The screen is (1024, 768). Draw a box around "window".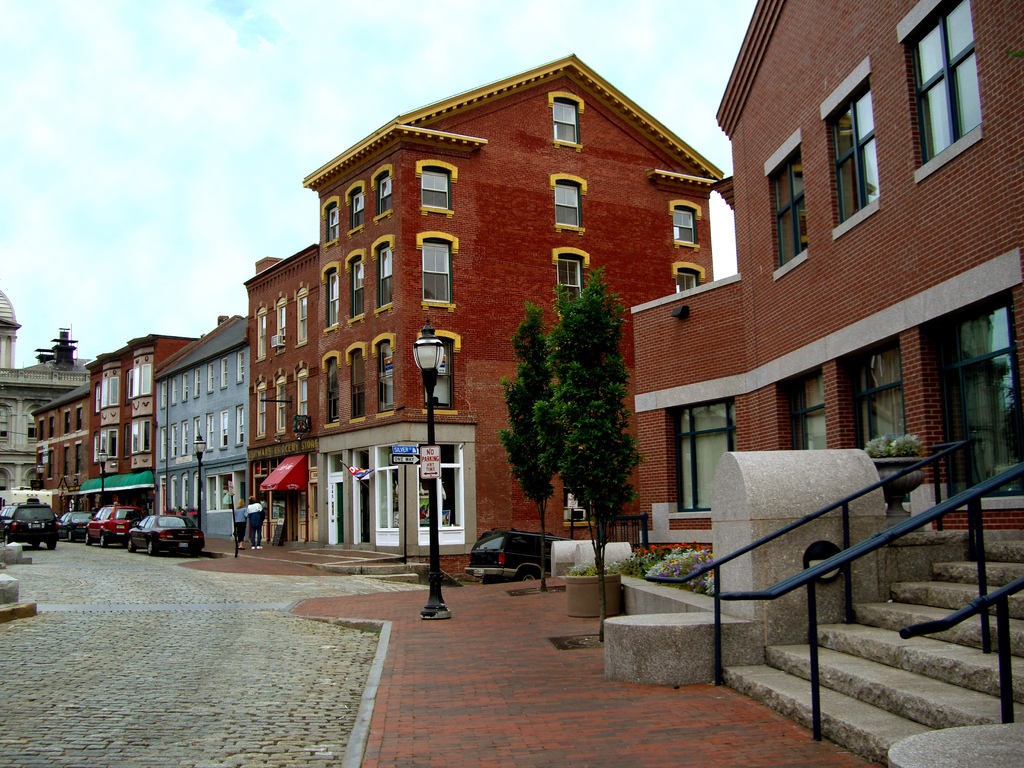
[x1=676, y1=211, x2=703, y2=243].
